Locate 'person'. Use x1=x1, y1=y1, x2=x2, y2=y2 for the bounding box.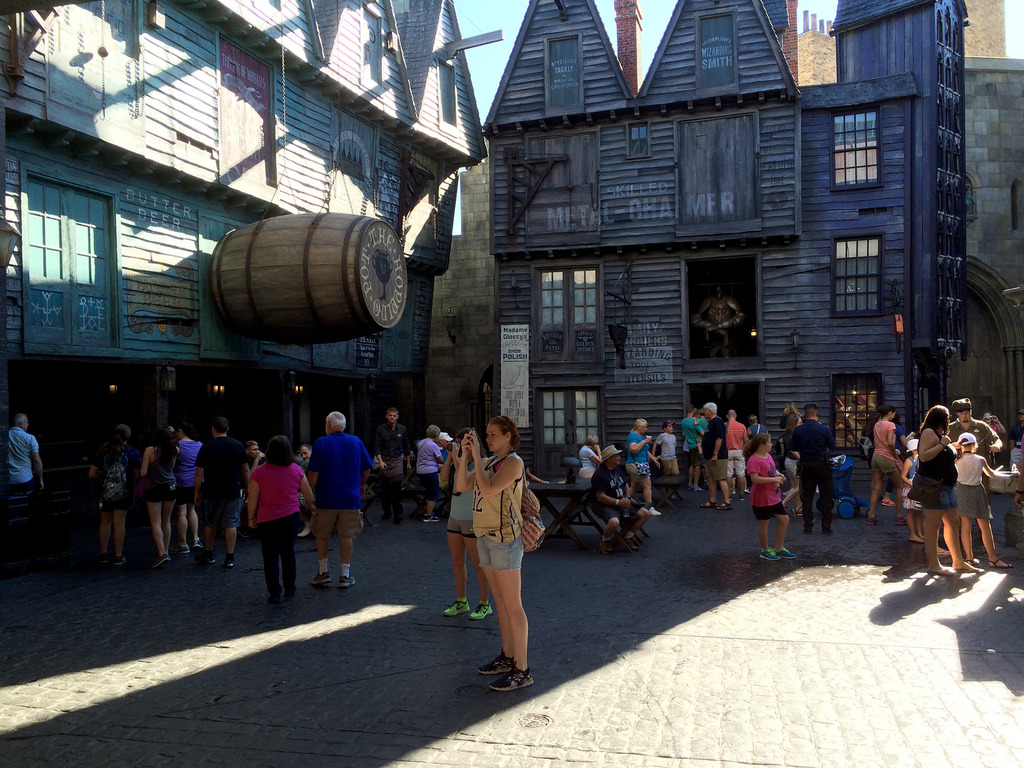
x1=862, y1=405, x2=907, y2=525.
